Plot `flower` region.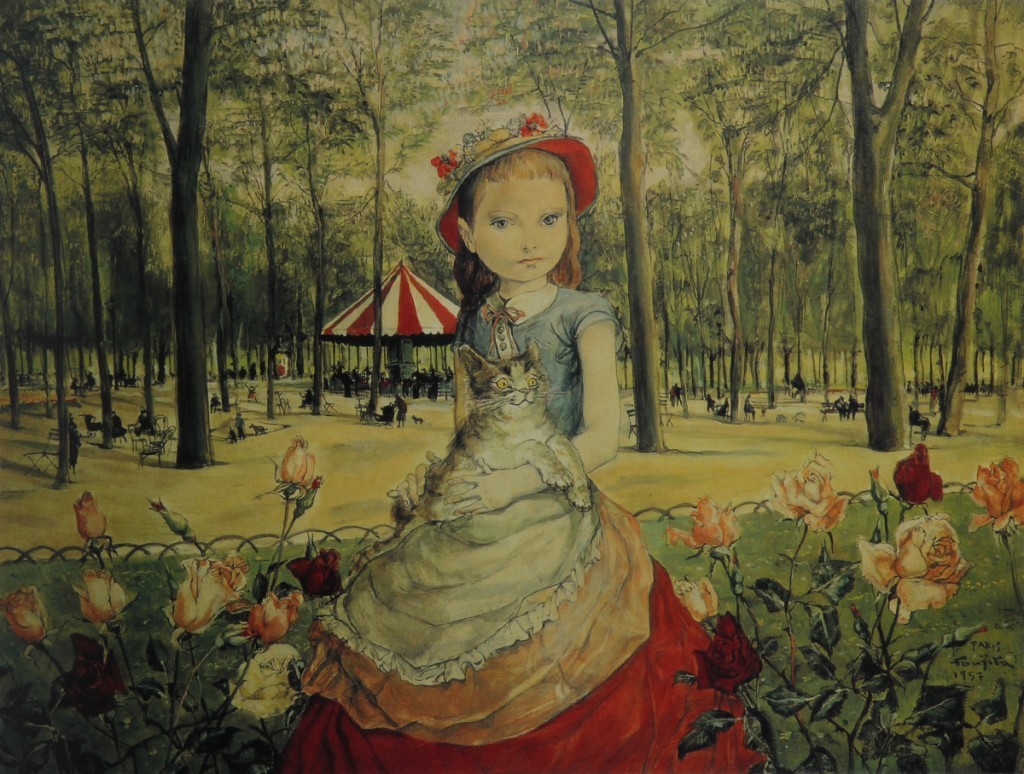
Plotted at <bbox>888, 444, 944, 506</bbox>.
